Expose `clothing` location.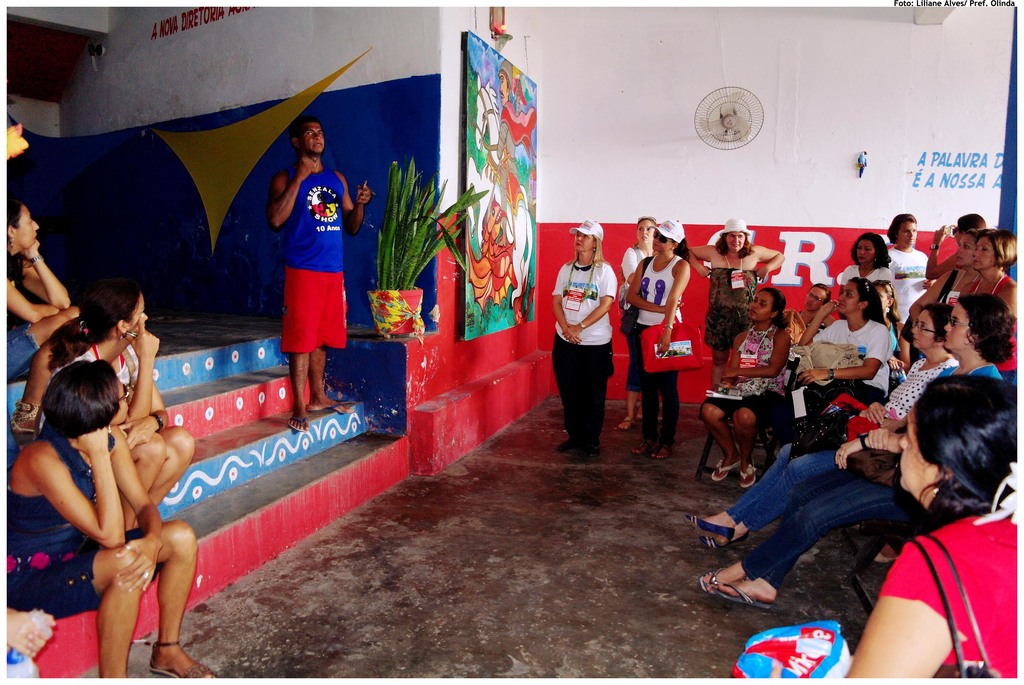
Exposed at BBox(703, 326, 789, 421).
